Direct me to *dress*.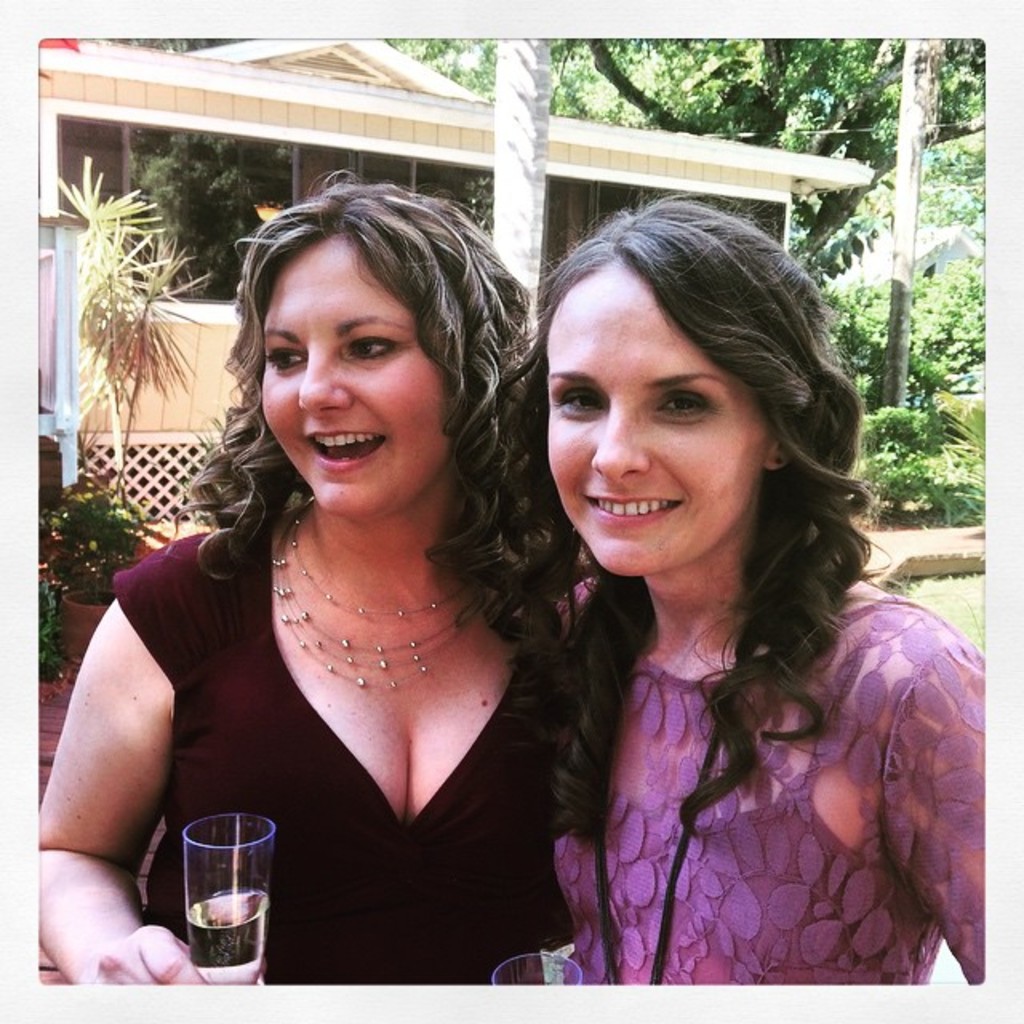
Direction: (109,510,645,994).
